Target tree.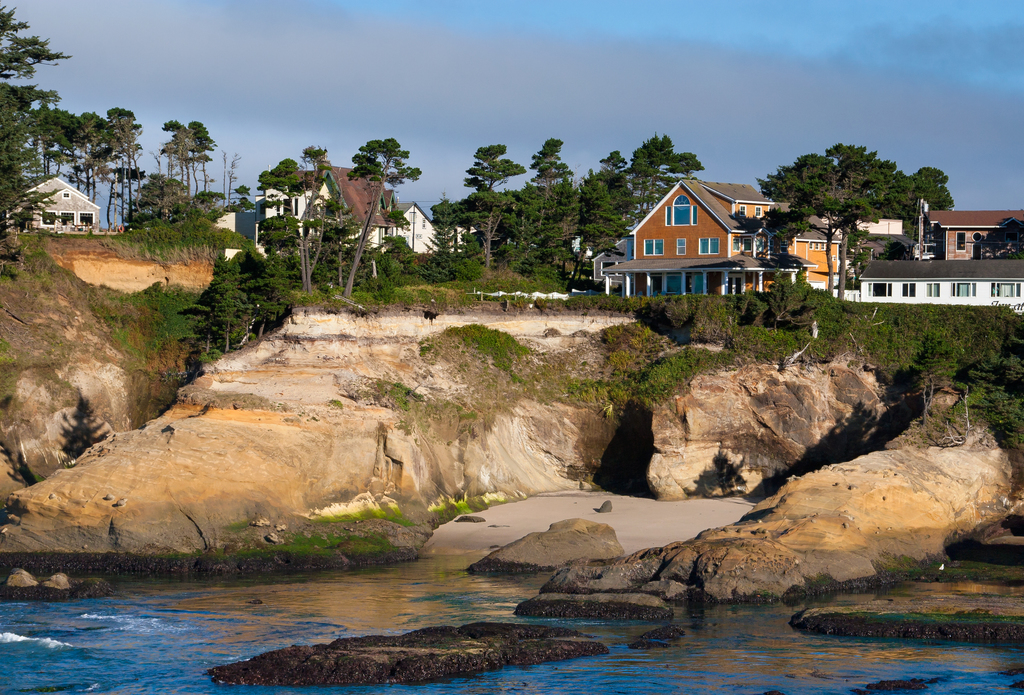
Target region: [x1=904, y1=166, x2=963, y2=259].
